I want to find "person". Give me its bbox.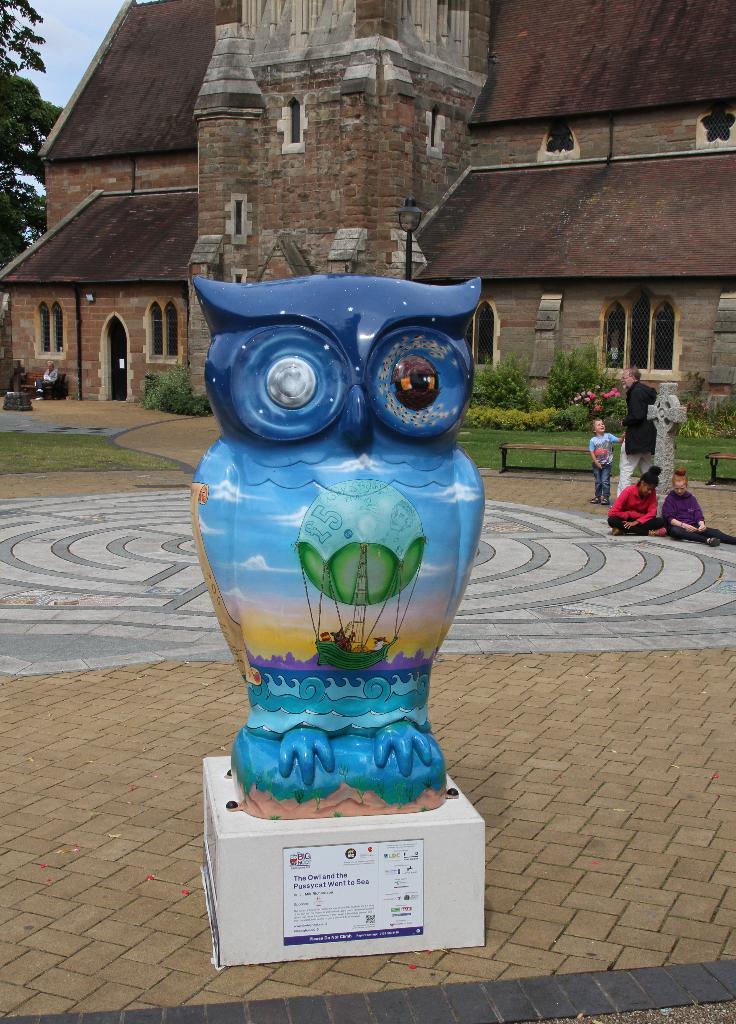
[left=593, top=413, right=620, bottom=504].
